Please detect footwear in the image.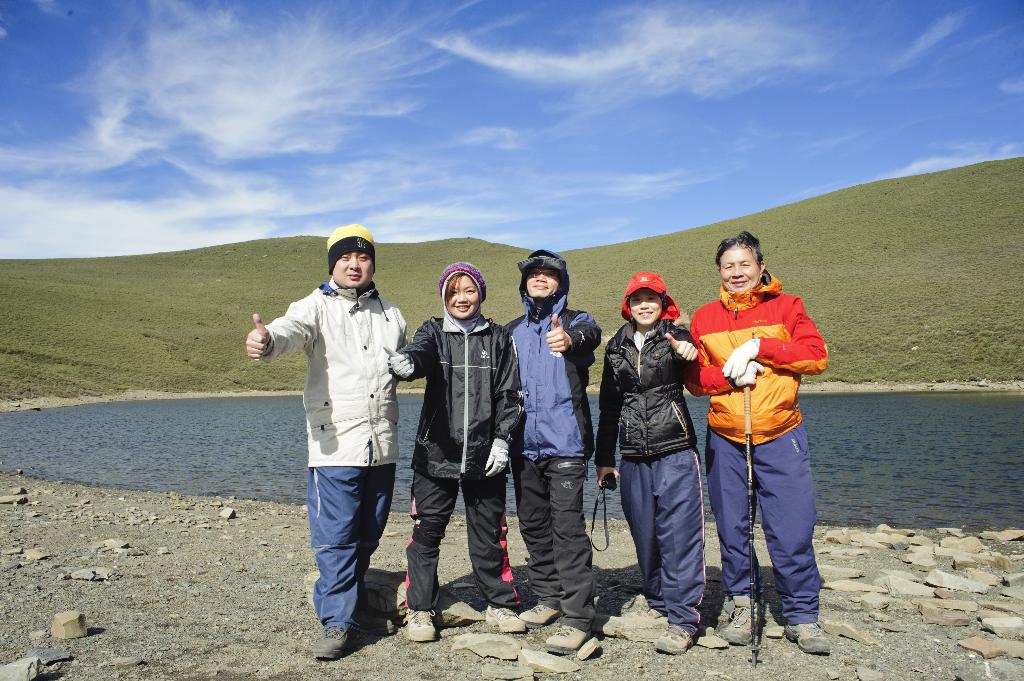
Rect(483, 605, 537, 634).
